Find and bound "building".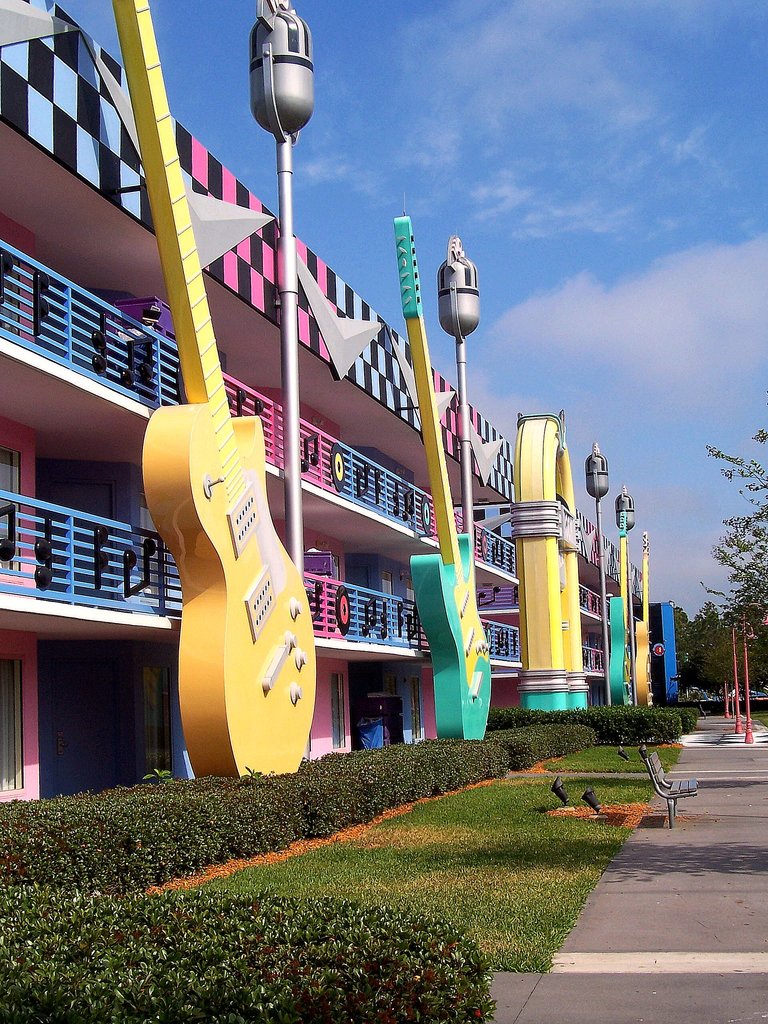
Bound: 0/0/655/804.
